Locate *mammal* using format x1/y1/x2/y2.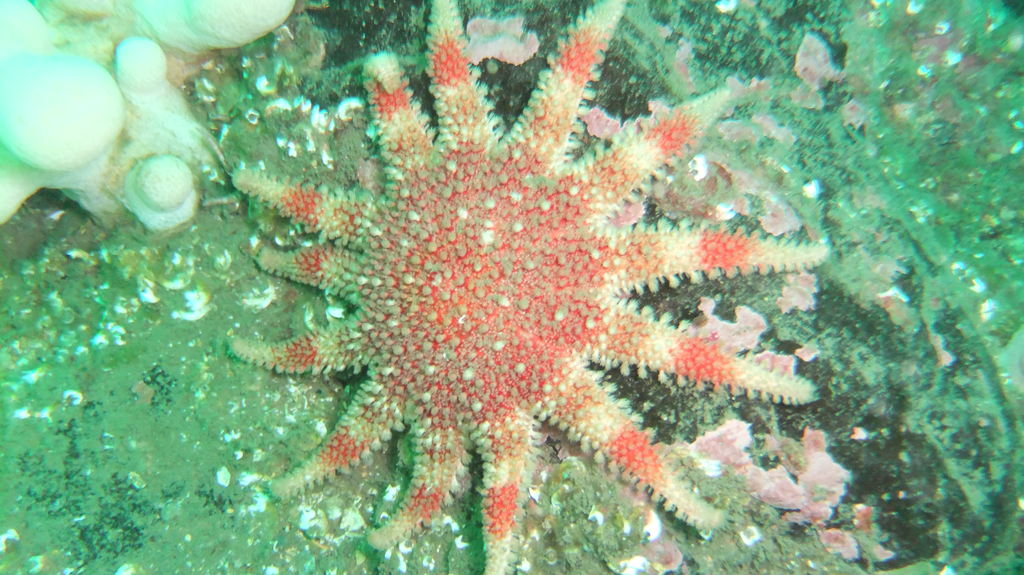
236/0/825/574.
